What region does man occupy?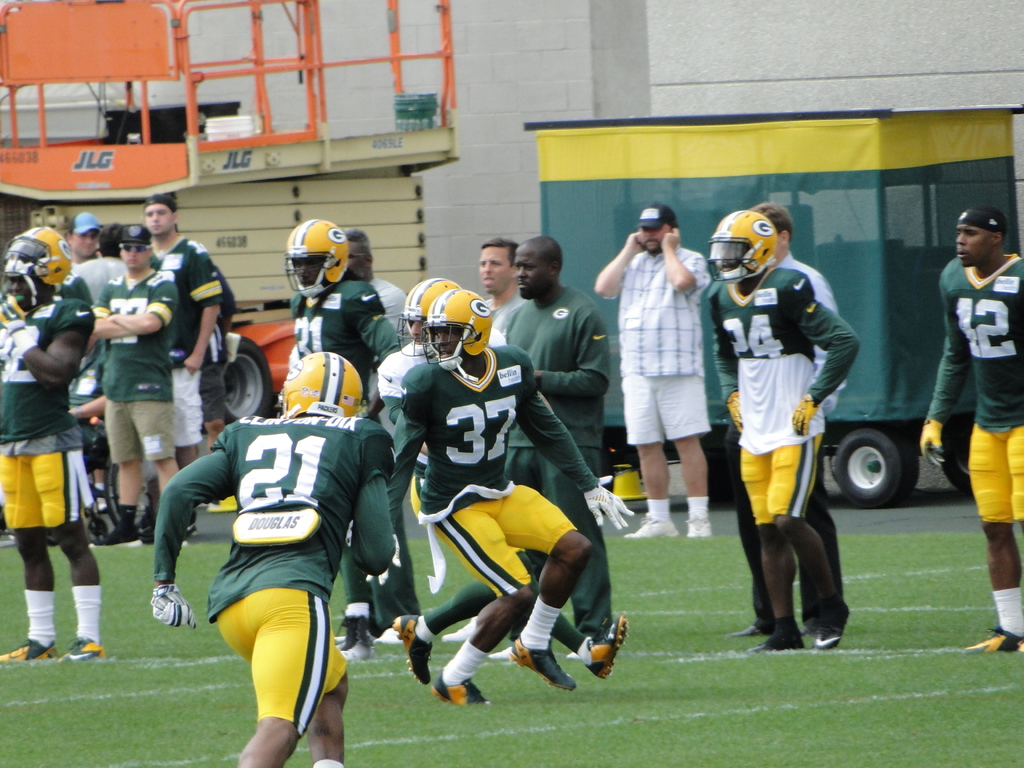
pyautogui.locateOnScreen(469, 241, 625, 680).
